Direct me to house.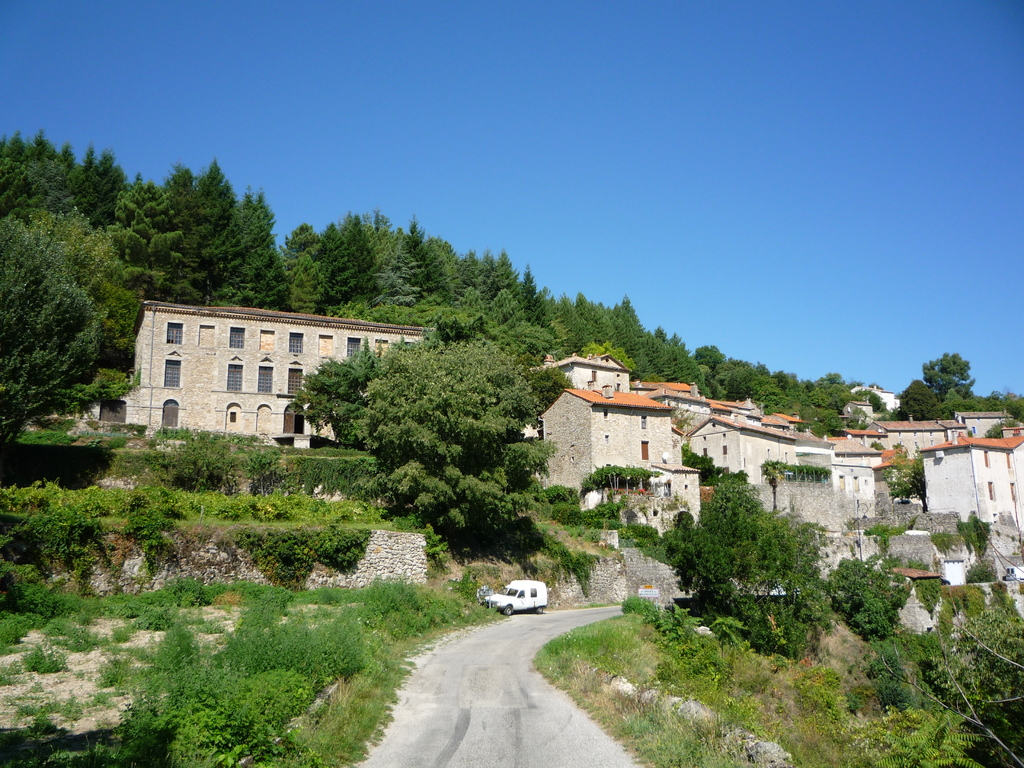
Direction: 969,408,1018,445.
